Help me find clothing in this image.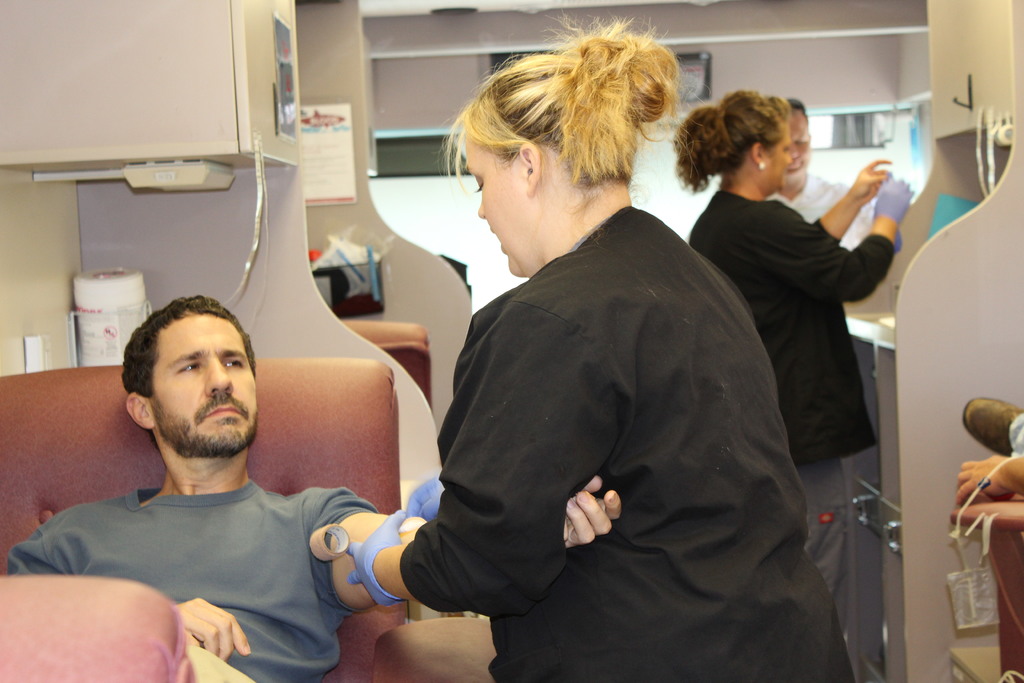
Found it: <bbox>393, 150, 820, 667</bbox>.
